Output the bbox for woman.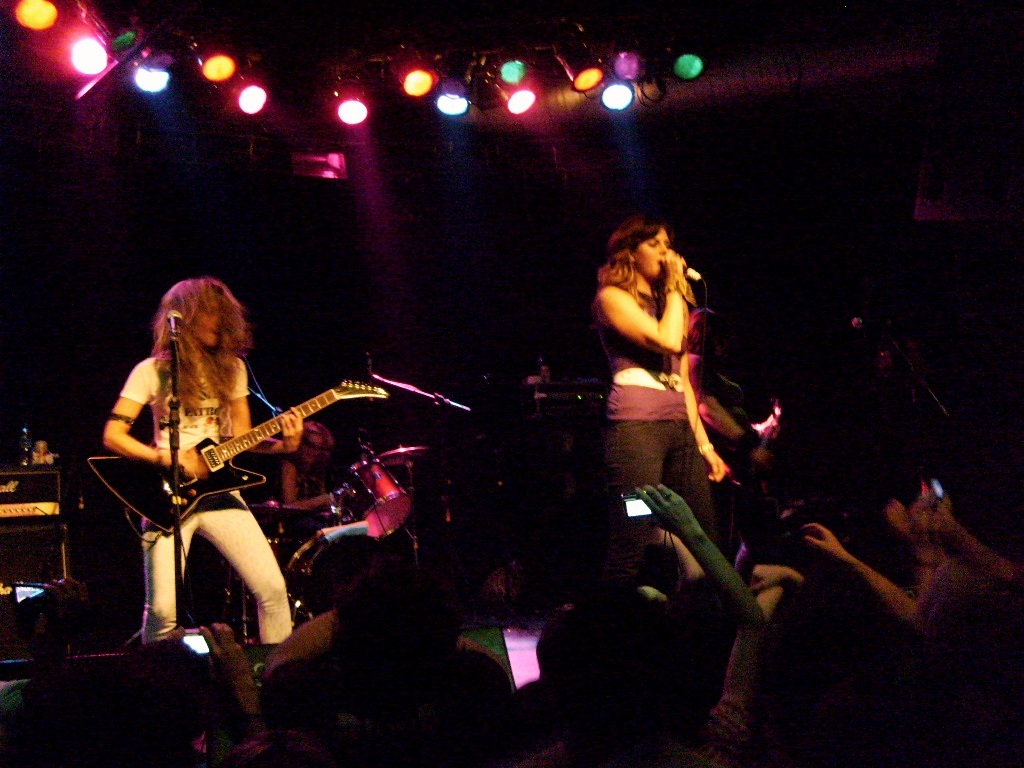
bbox=(572, 199, 753, 617).
